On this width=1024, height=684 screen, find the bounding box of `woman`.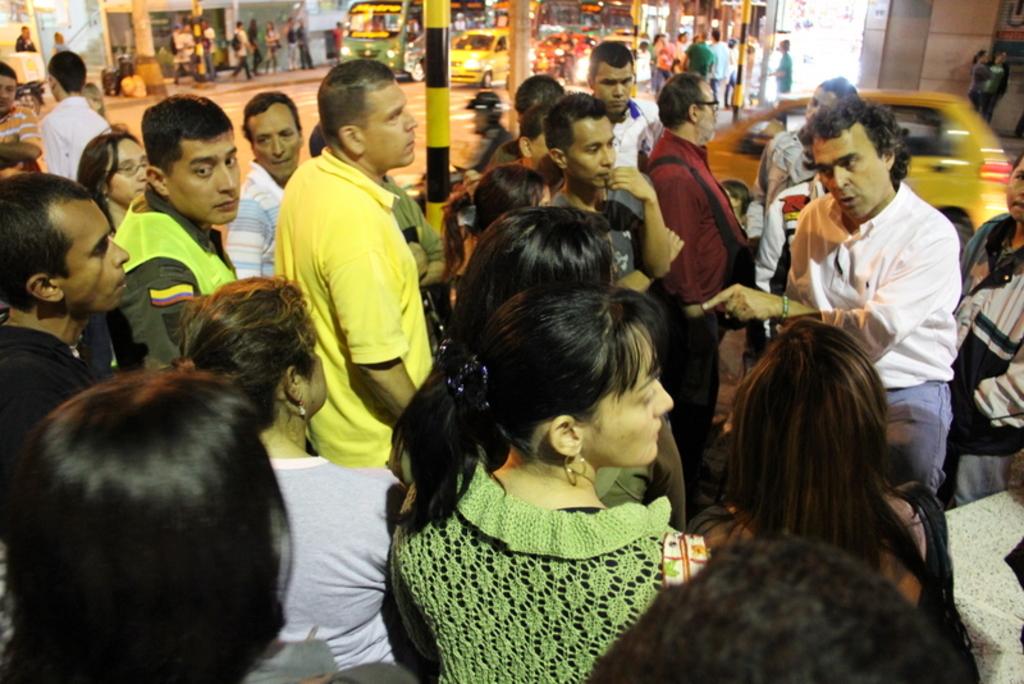
Bounding box: x1=175 y1=272 x2=425 y2=683.
